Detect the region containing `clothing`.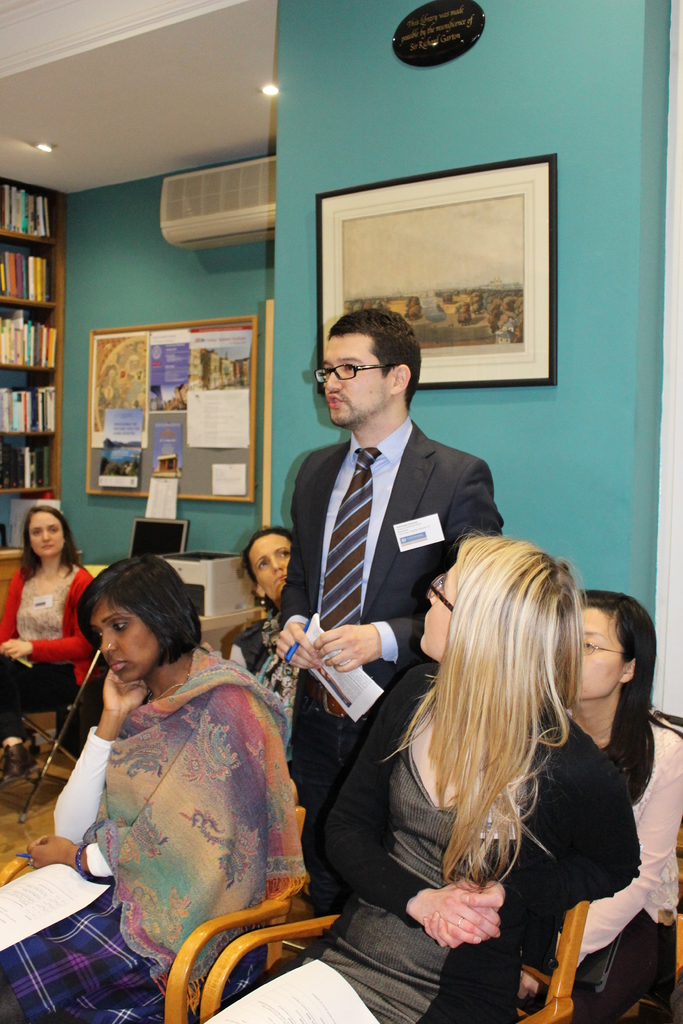
x1=201, y1=665, x2=647, y2=1023.
